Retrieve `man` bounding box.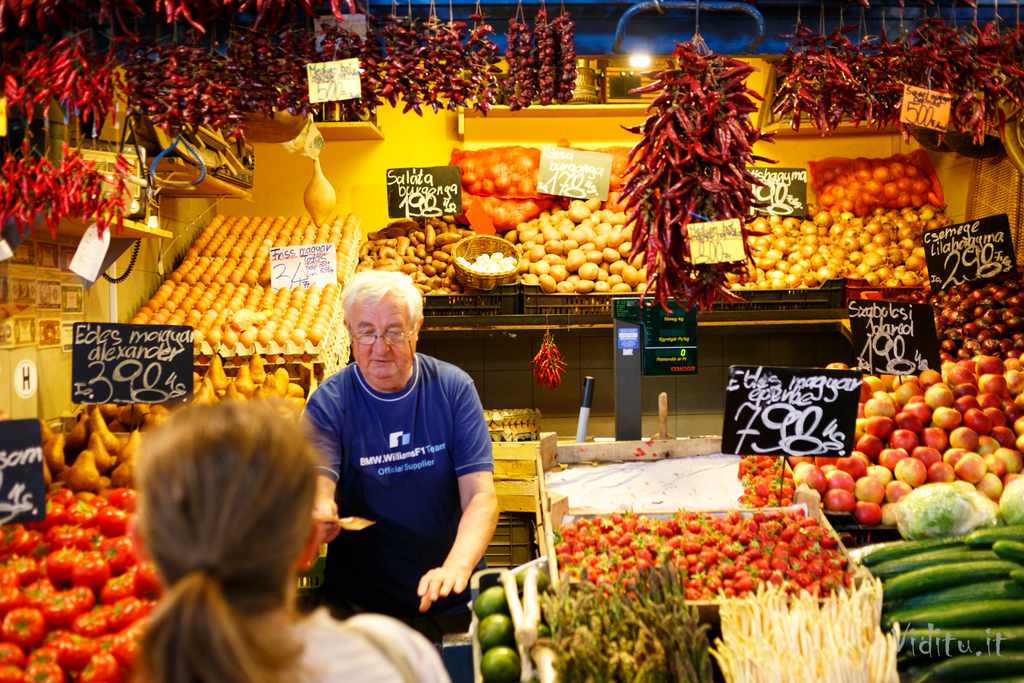
Bounding box: x1=295 y1=267 x2=495 y2=682.
